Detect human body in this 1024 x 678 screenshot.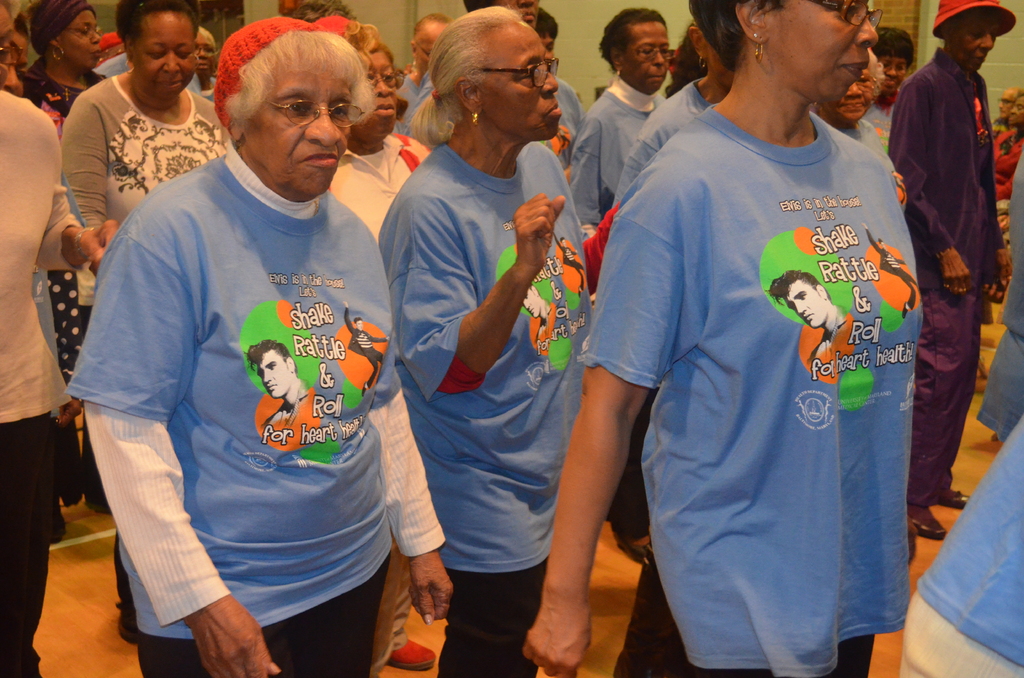
Detection: {"x1": 889, "y1": 4, "x2": 1005, "y2": 510}.
